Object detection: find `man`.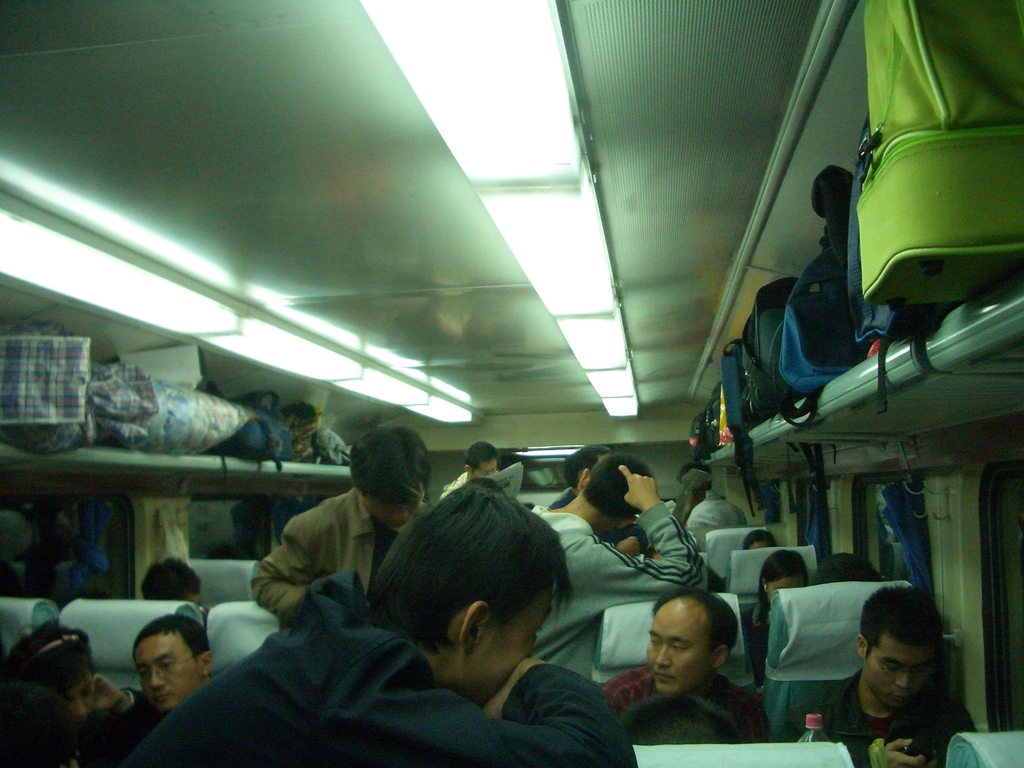
679,462,738,540.
